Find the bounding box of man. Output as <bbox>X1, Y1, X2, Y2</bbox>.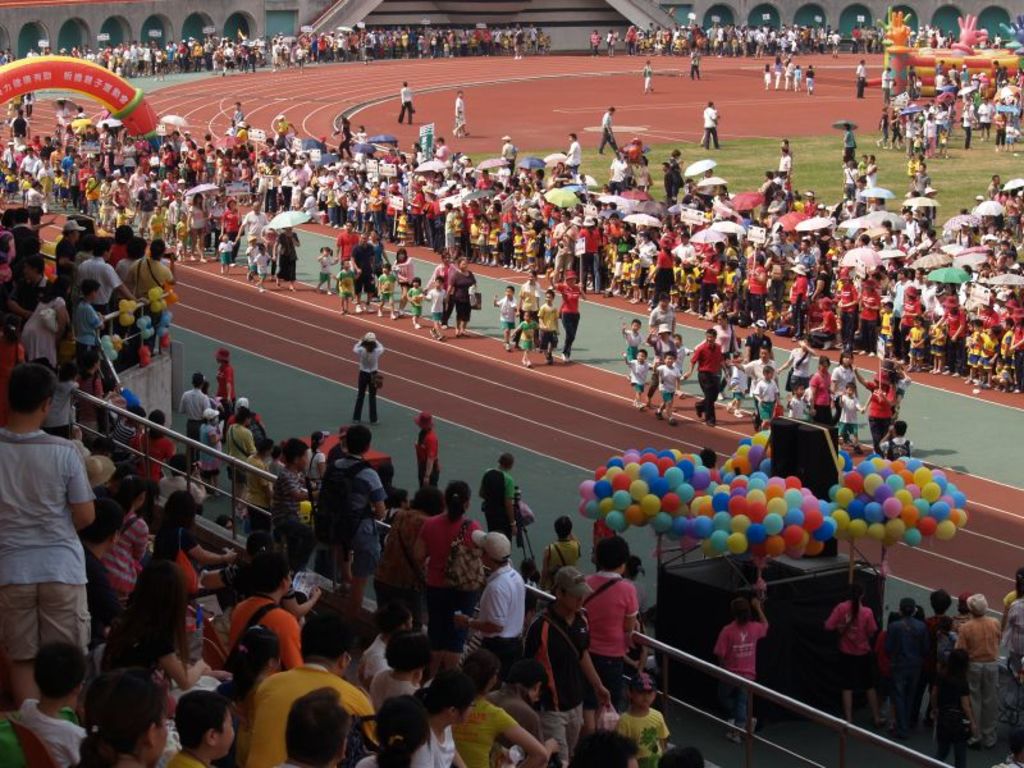
<bbox>396, 82, 416, 134</bbox>.
